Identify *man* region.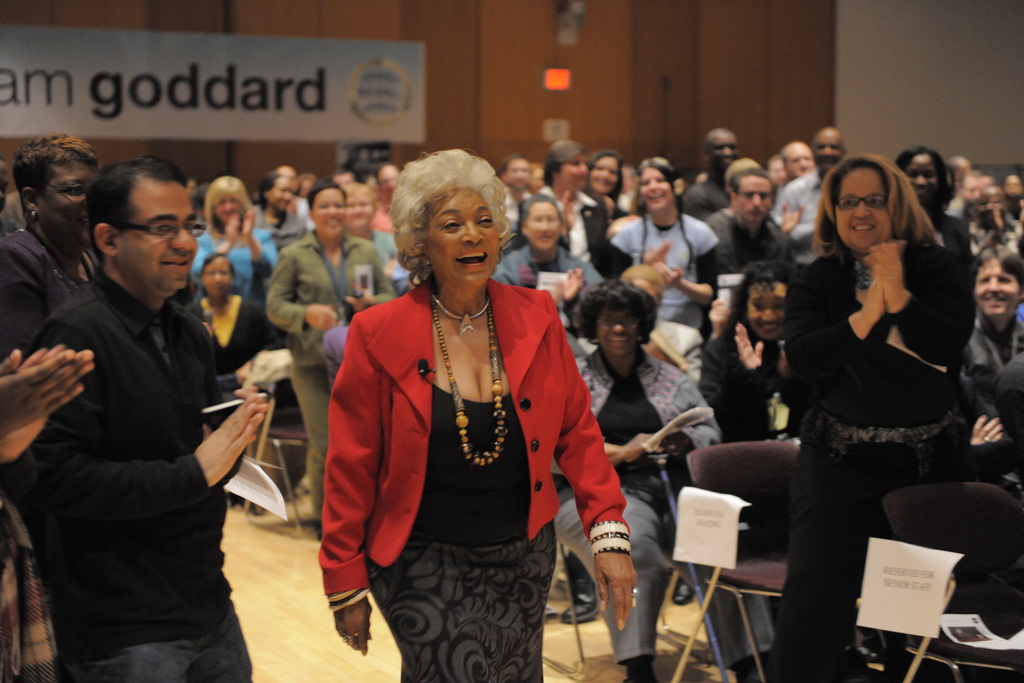
Region: rect(771, 131, 845, 255).
